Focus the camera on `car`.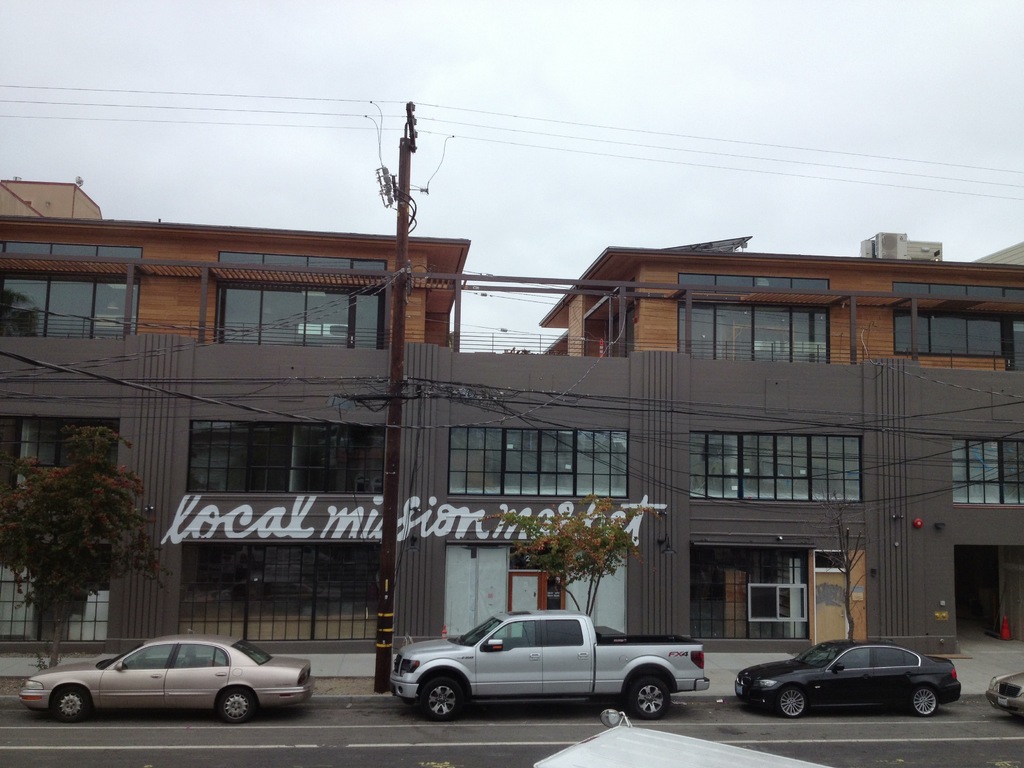
Focus region: <box>987,671,1023,715</box>.
